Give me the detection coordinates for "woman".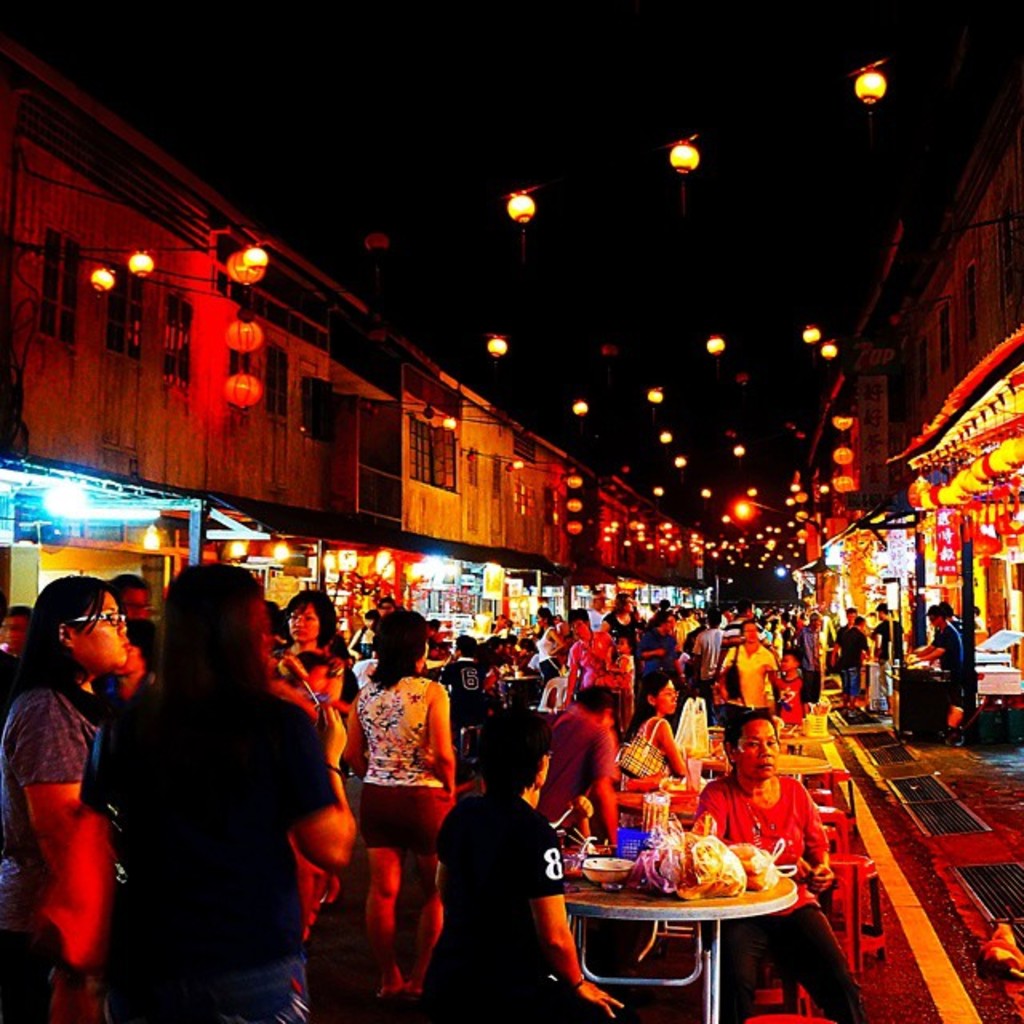
BBox(0, 570, 136, 1022).
